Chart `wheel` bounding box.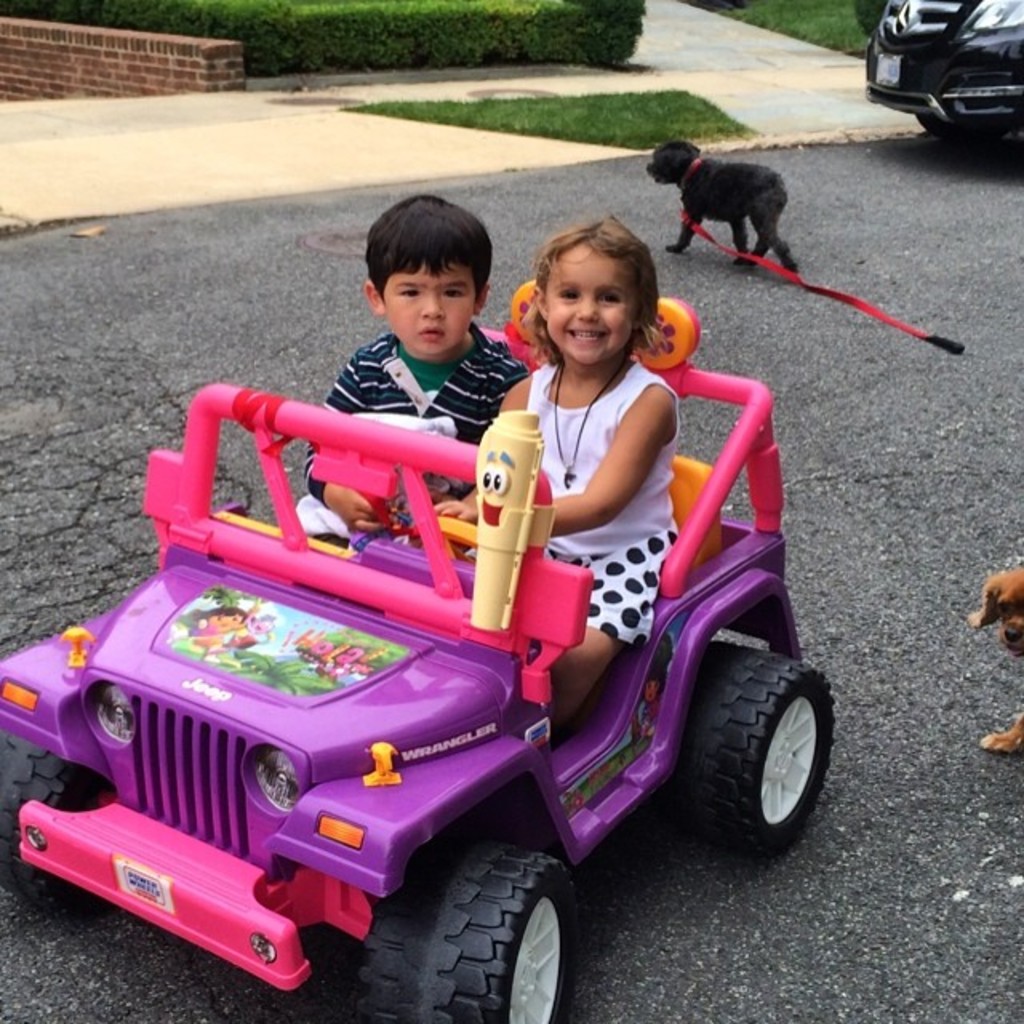
Charted: [917, 122, 997, 150].
